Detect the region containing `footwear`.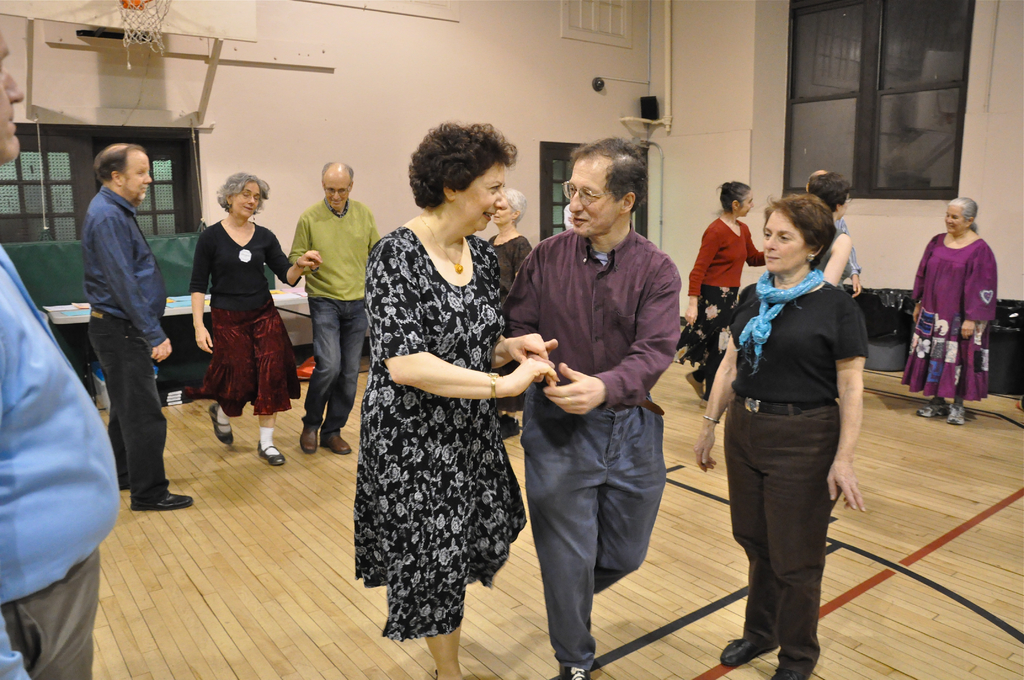
[324, 430, 353, 455].
